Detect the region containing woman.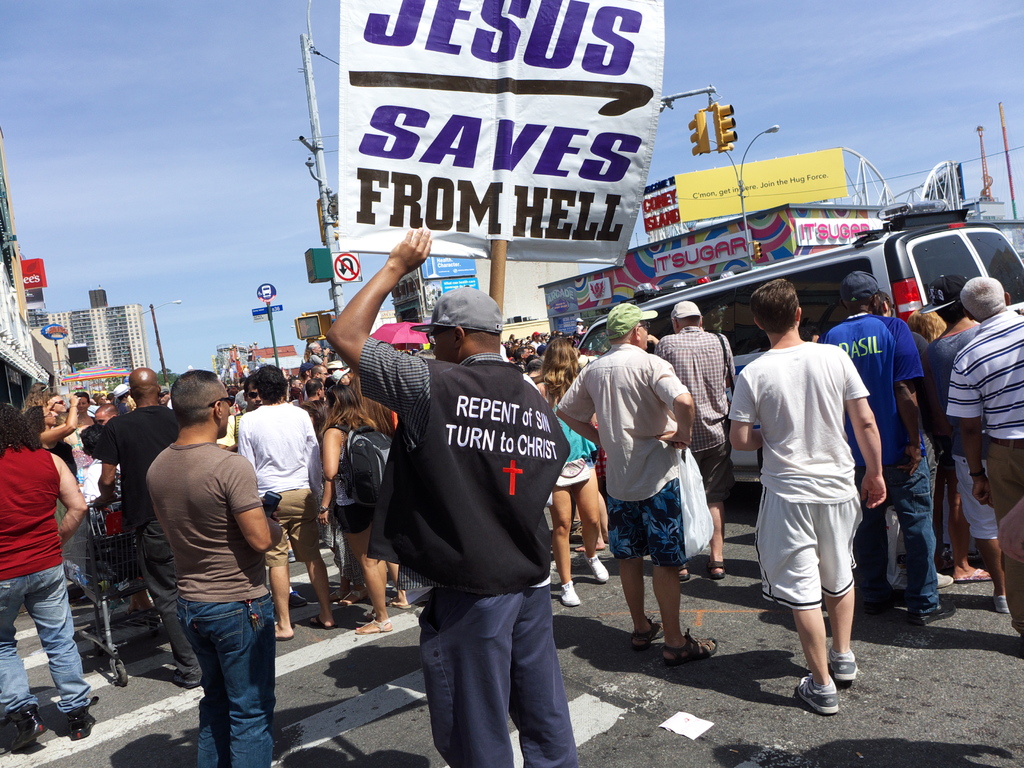
region(310, 376, 405, 636).
